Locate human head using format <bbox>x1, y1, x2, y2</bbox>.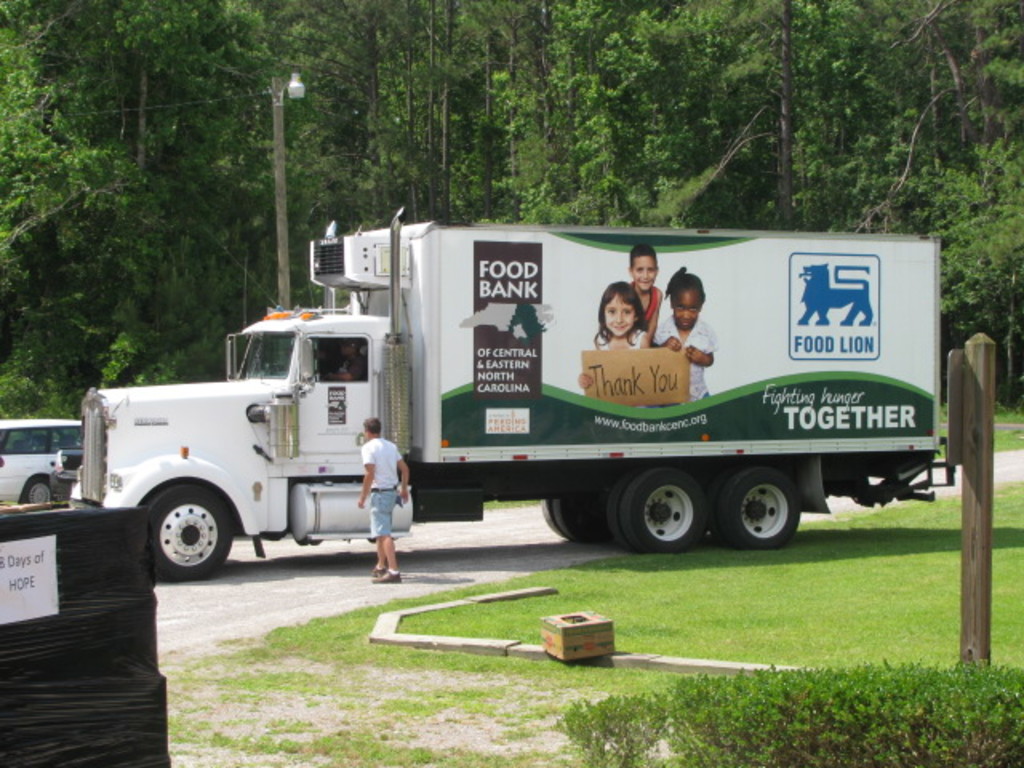
<bbox>670, 266, 698, 334</bbox>.
